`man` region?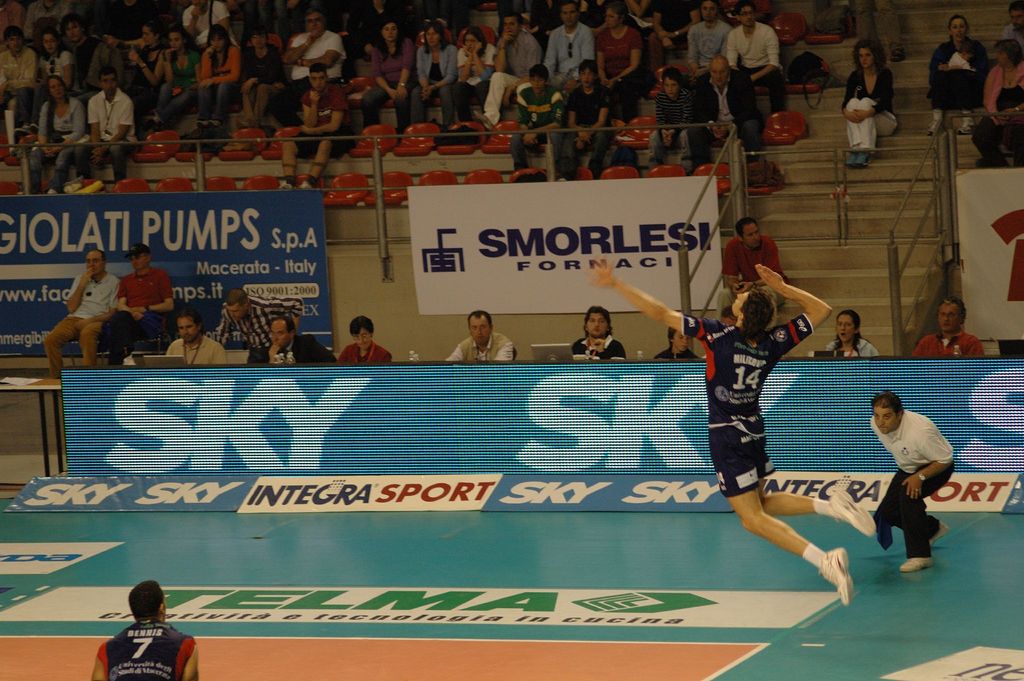
rect(259, 308, 340, 365)
